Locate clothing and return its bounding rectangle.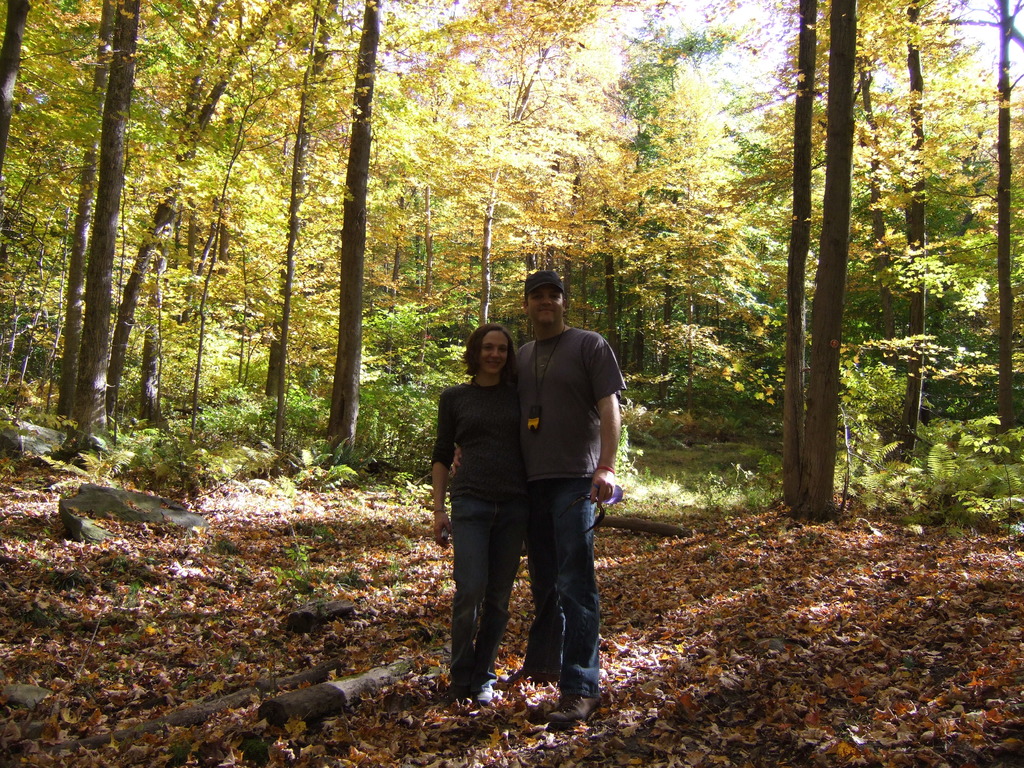
<box>508,326,630,694</box>.
